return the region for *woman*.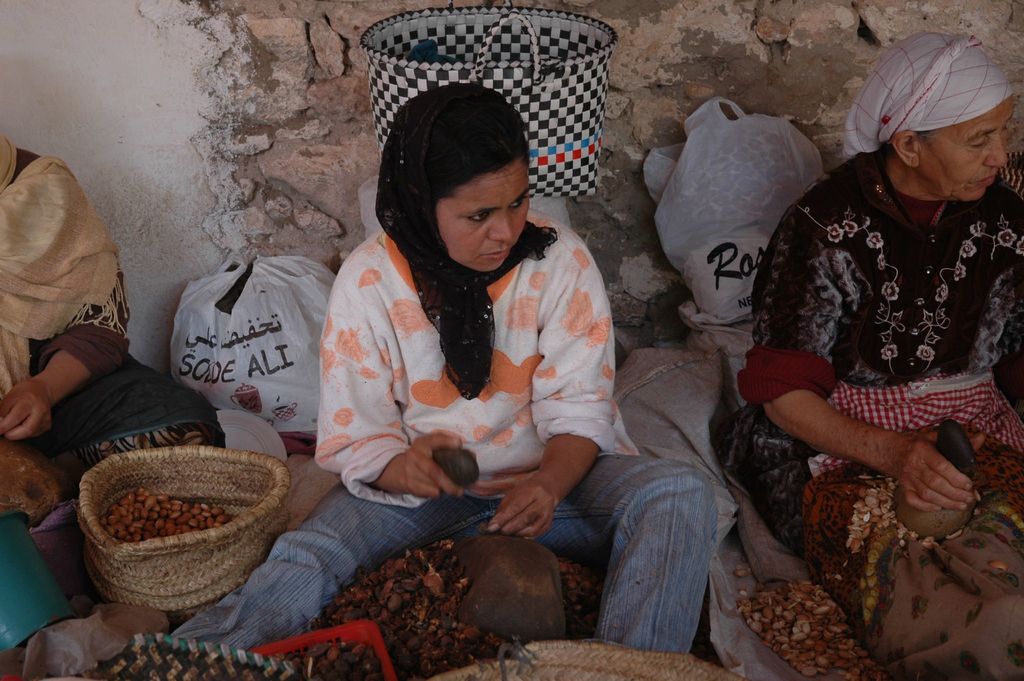
0:127:221:586.
